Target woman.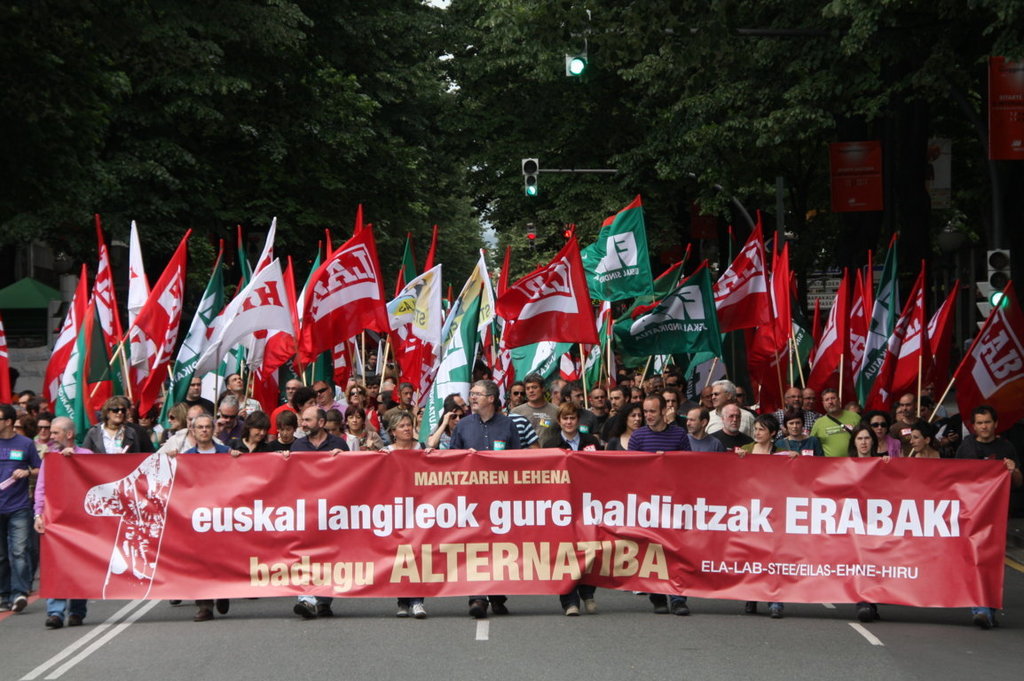
Target region: 603:404:647:450.
